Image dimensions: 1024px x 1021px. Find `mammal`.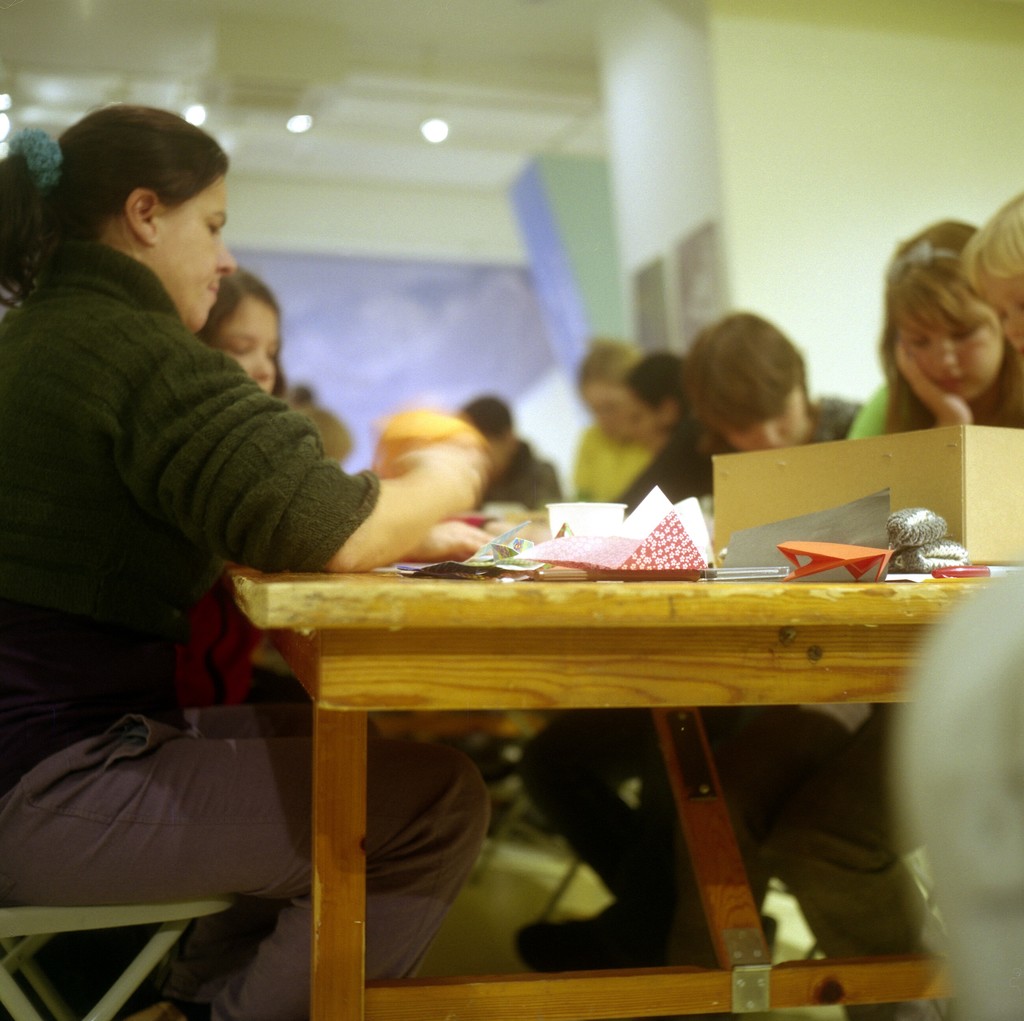
[left=635, top=306, right=877, bottom=967].
